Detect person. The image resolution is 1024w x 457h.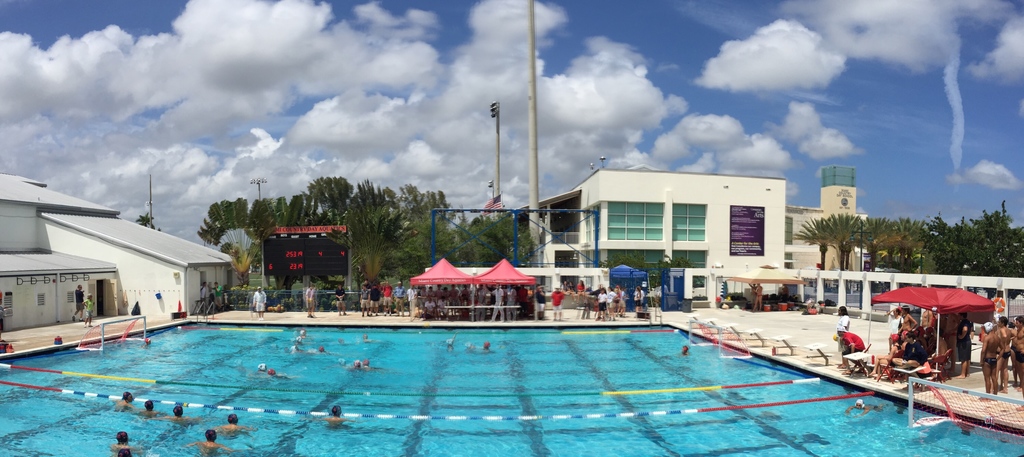
(479,338,493,353).
